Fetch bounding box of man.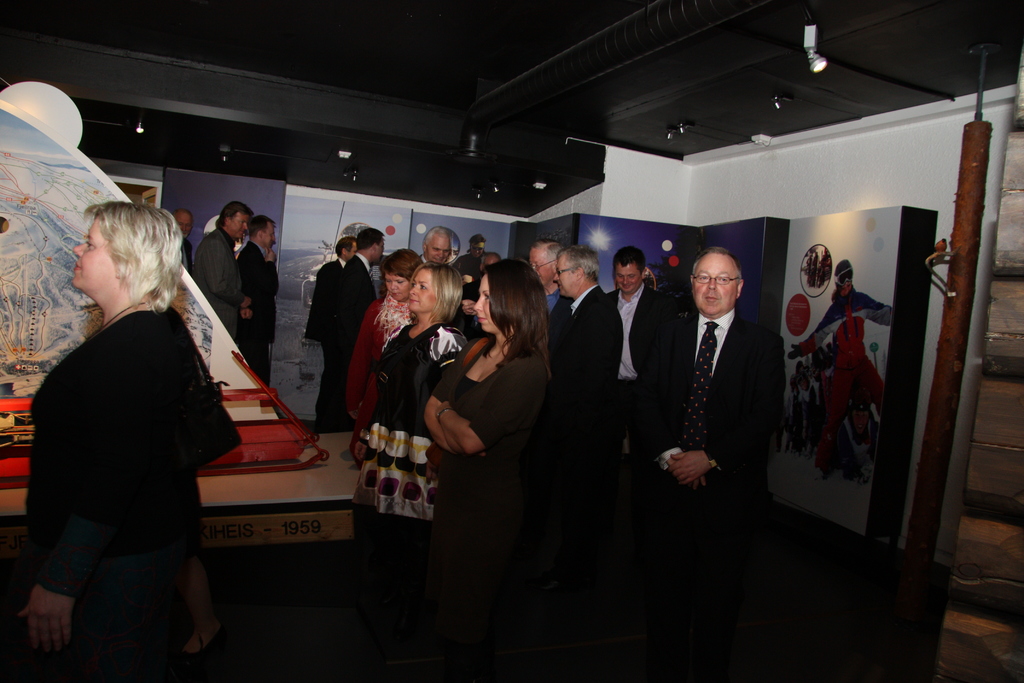
Bbox: [left=240, top=215, right=283, bottom=383].
